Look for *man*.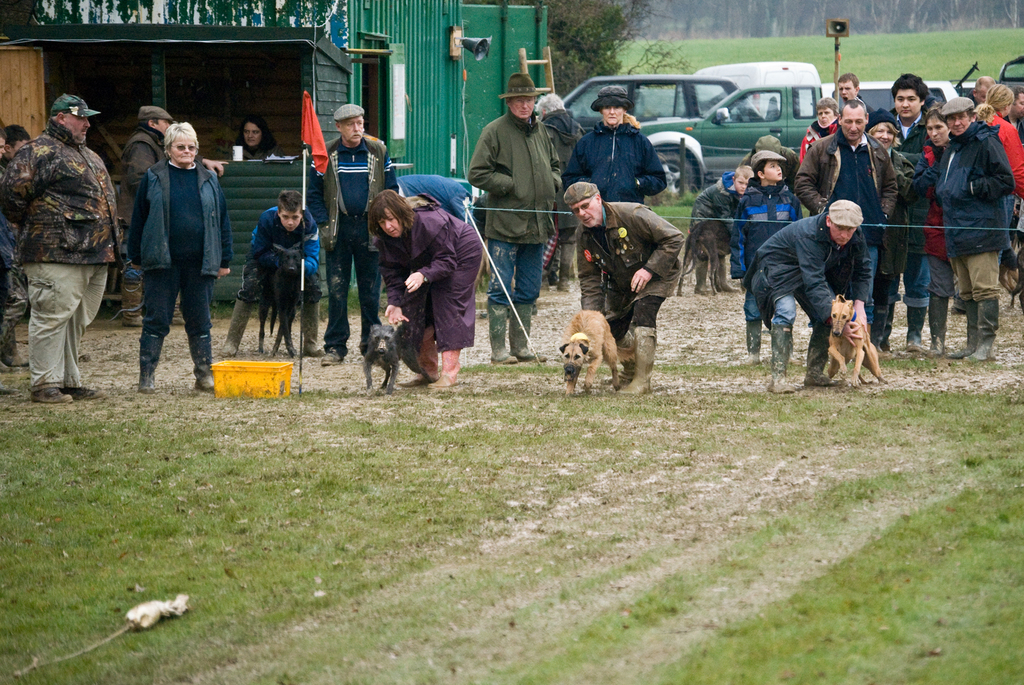
Found: detection(562, 182, 689, 398).
